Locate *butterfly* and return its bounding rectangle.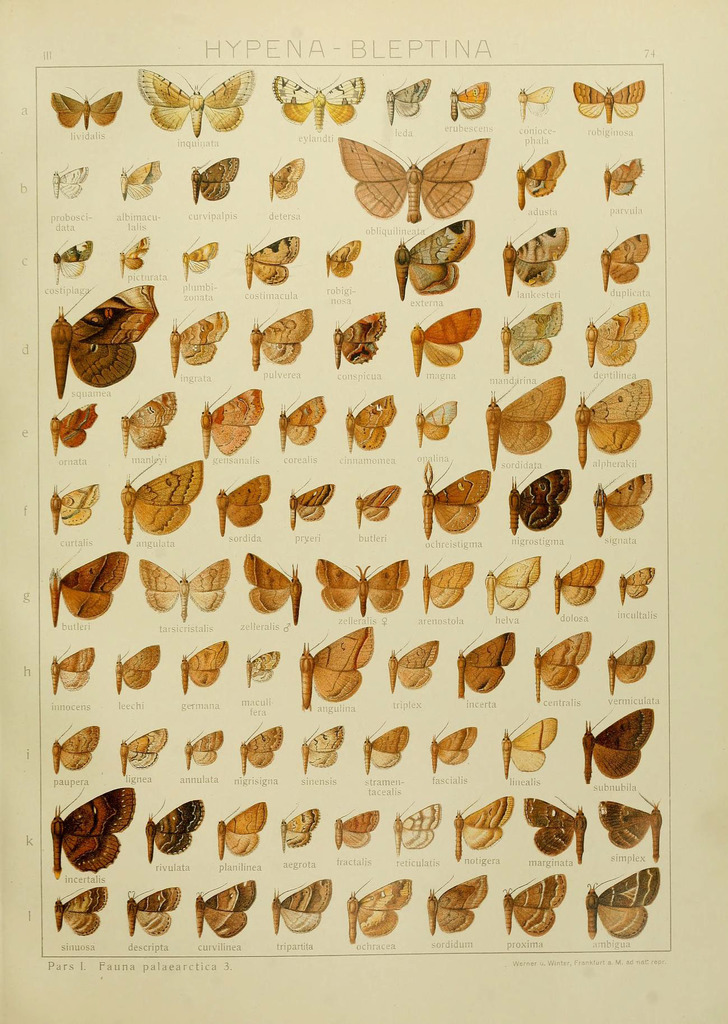
l=178, t=240, r=220, b=282.
